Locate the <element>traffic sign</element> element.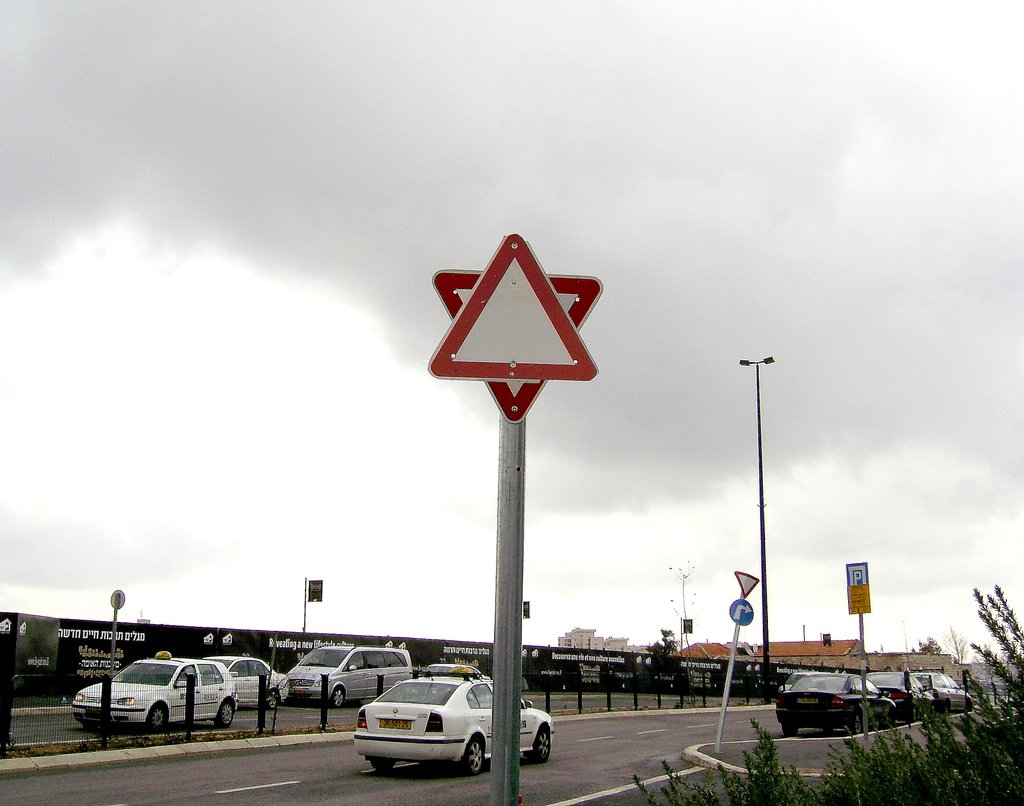
Element bbox: <bbox>845, 557, 868, 619</bbox>.
